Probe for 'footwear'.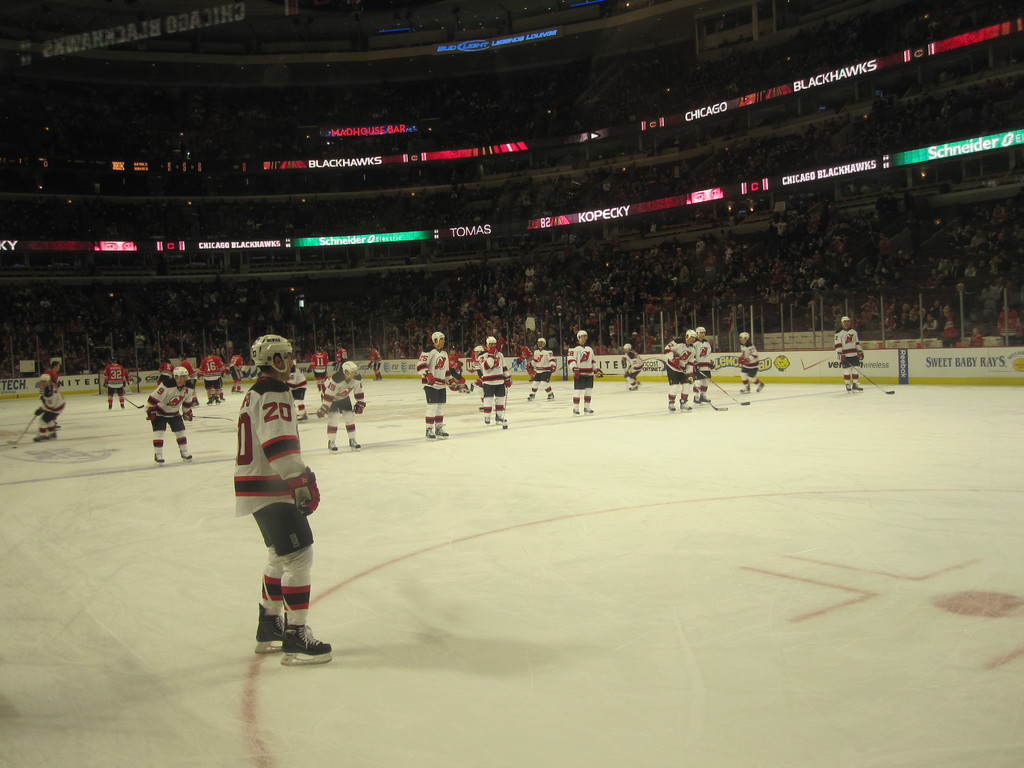
Probe result: crop(480, 401, 485, 411).
